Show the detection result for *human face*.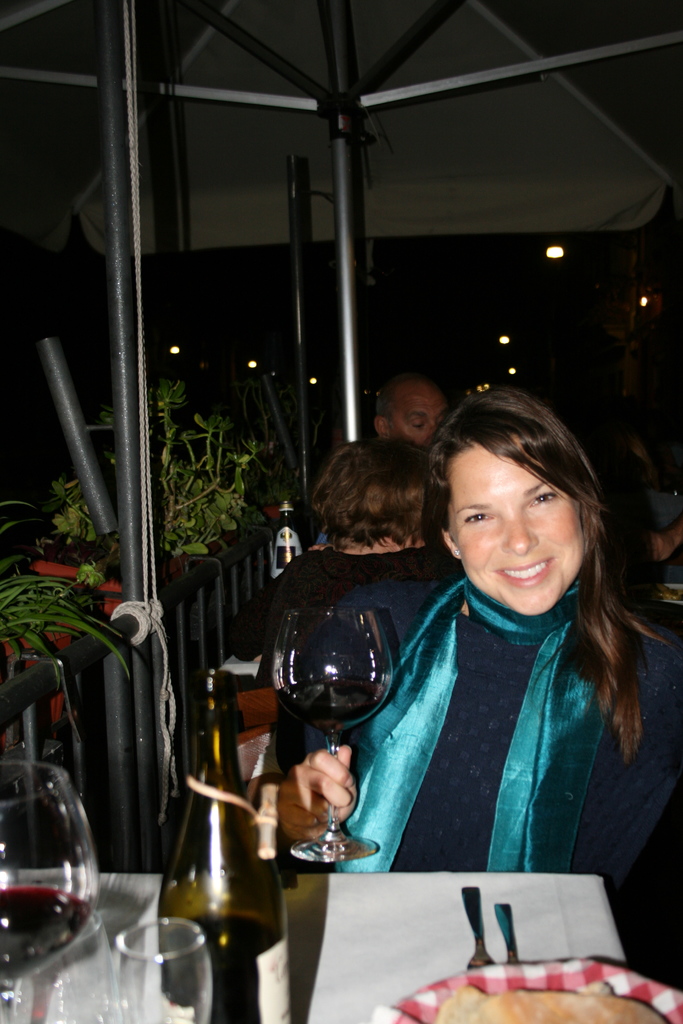
pyautogui.locateOnScreen(446, 442, 591, 622).
